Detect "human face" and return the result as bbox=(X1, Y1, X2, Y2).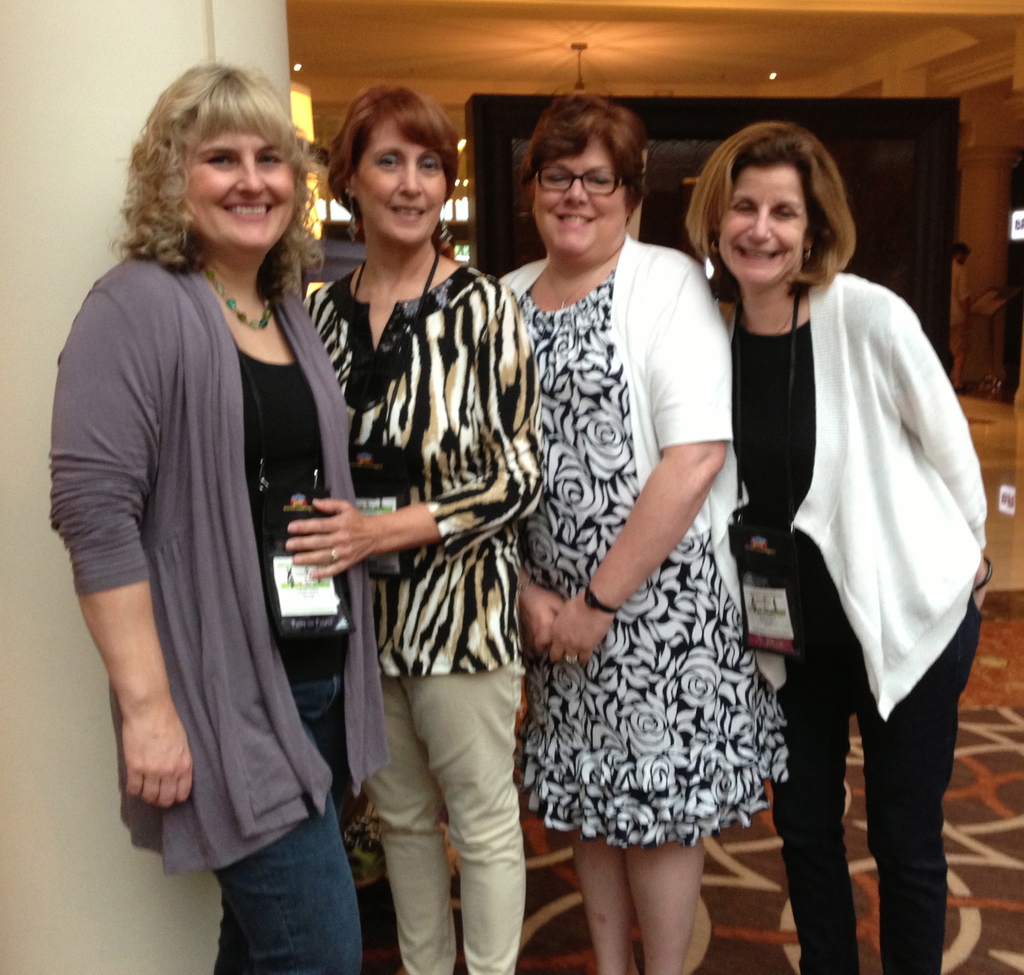
bbox=(711, 159, 804, 289).
